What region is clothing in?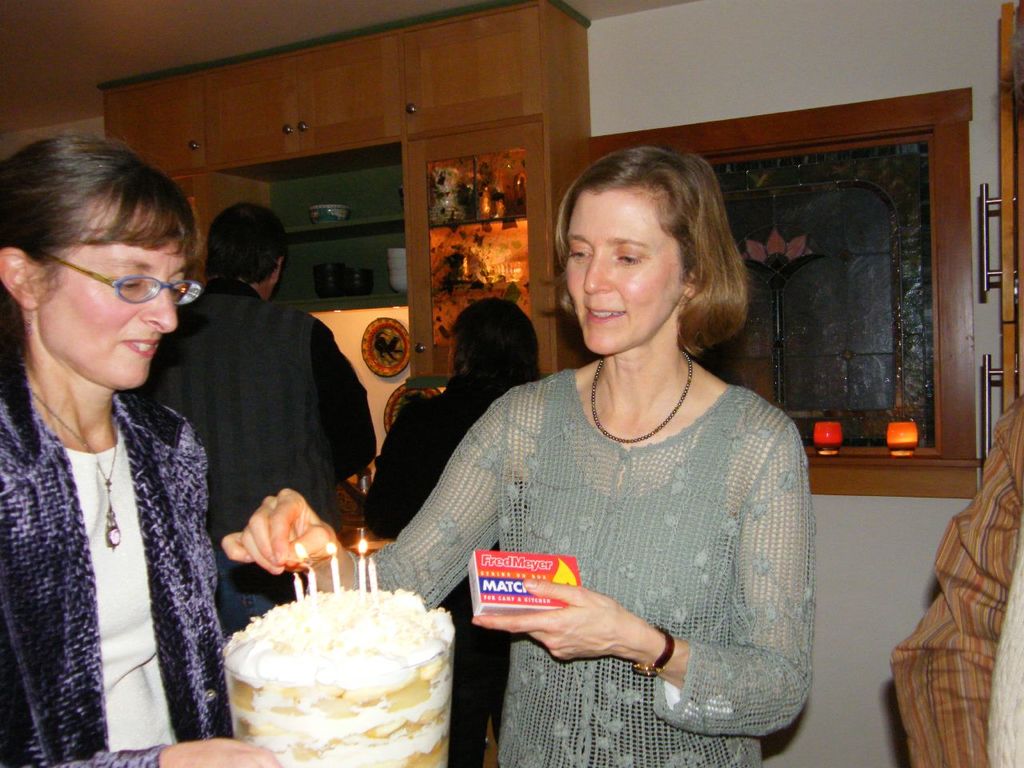
[0, 372, 234, 767].
